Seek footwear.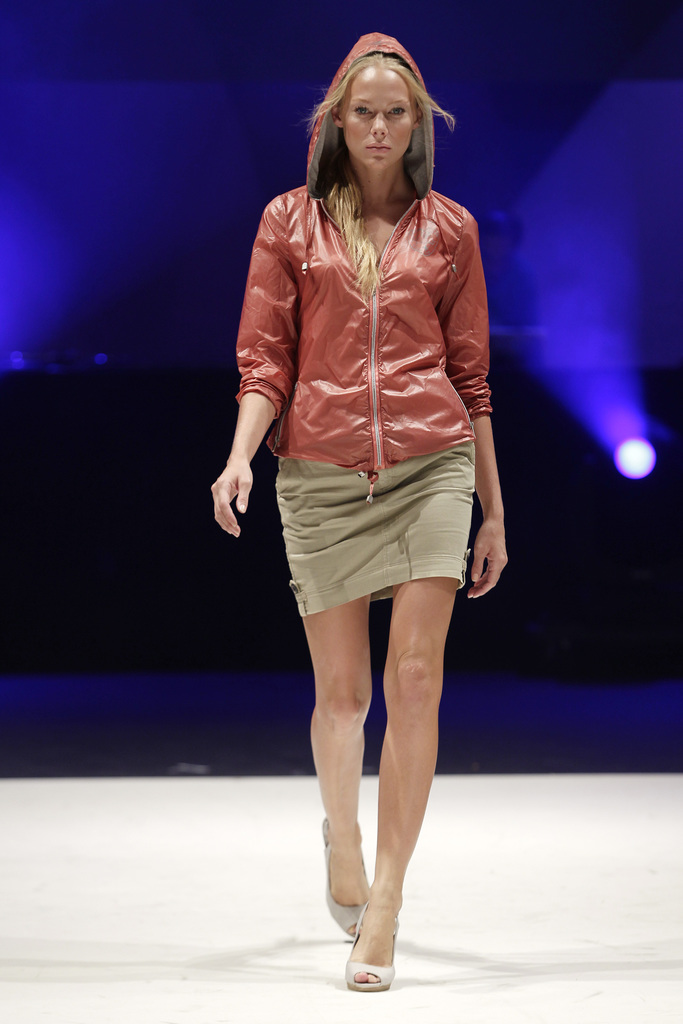
pyautogui.locateOnScreen(349, 911, 419, 996).
